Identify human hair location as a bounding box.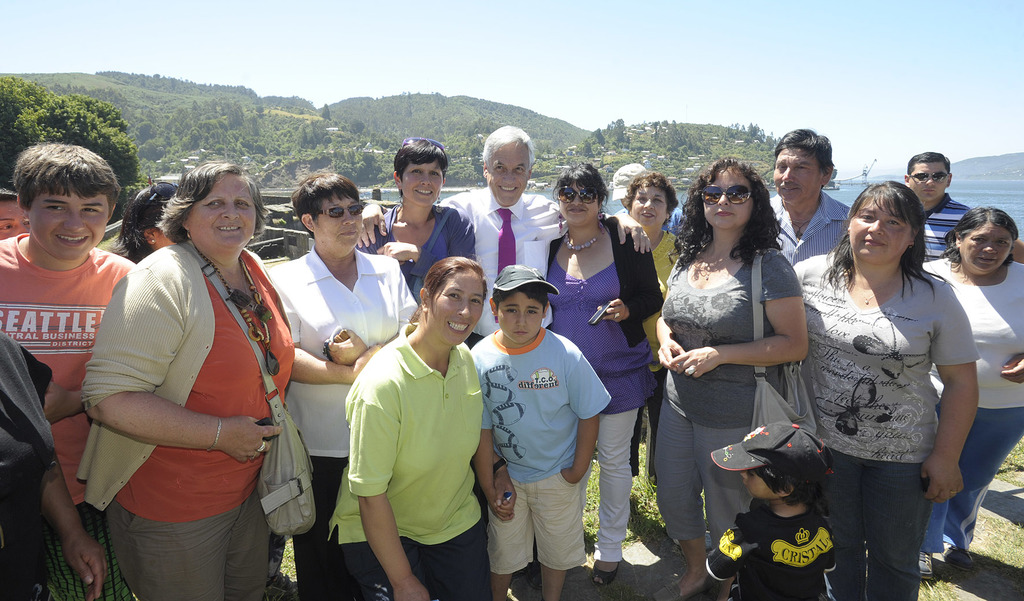
[495,282,555,315].
